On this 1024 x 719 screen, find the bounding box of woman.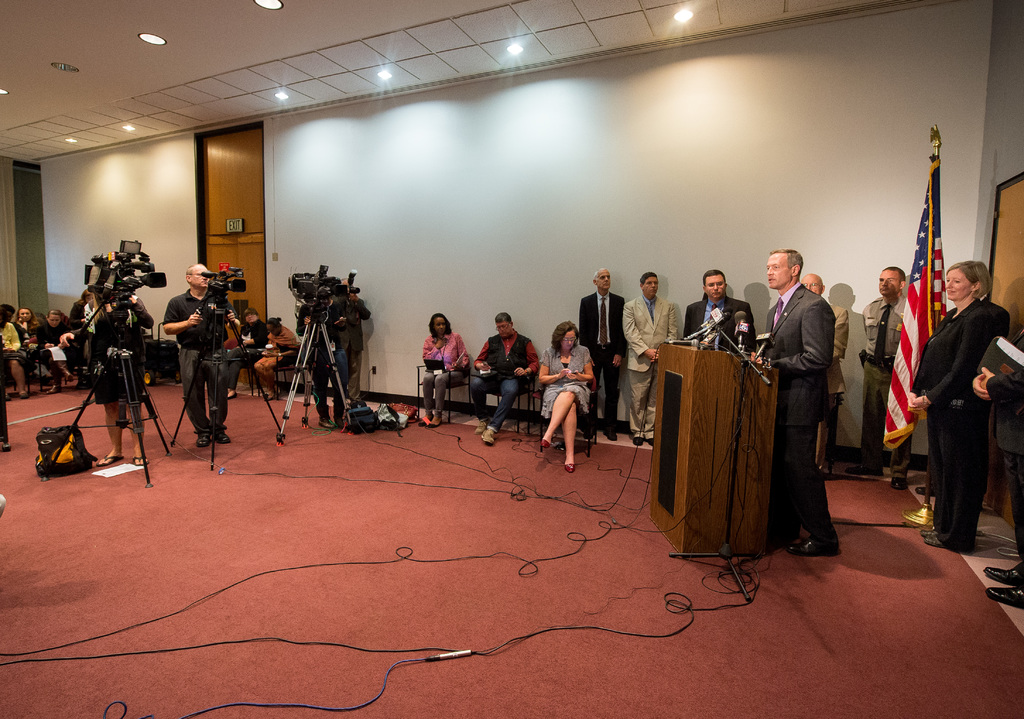
Bounding box: 8 305 44 353.
